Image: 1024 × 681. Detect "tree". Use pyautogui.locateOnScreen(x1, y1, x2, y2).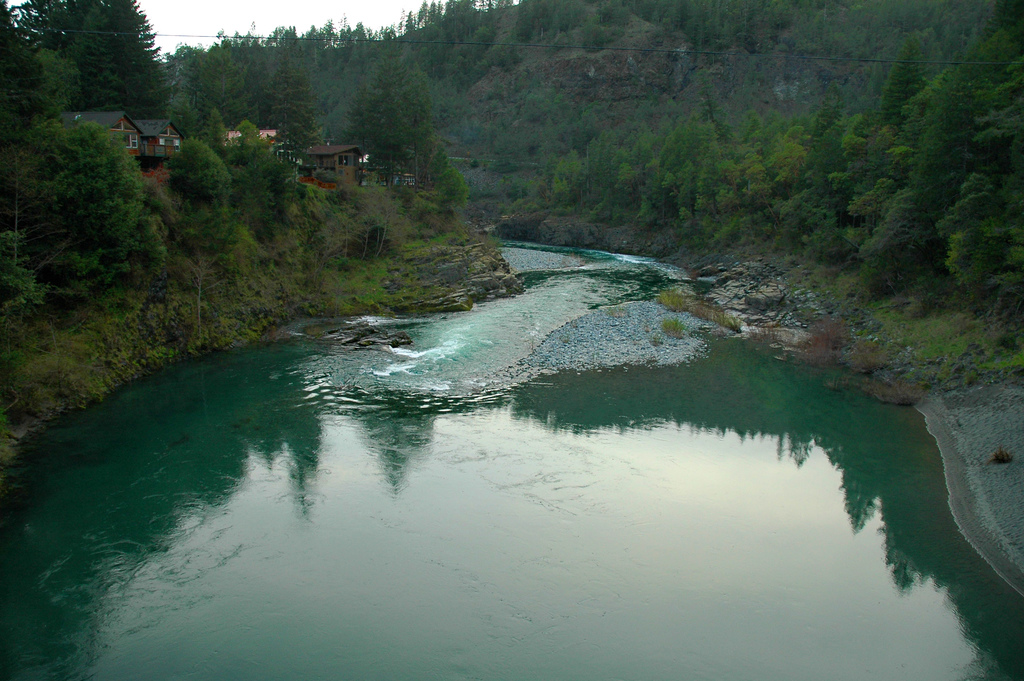
pyautogui.locateOnScreen(164, 136, 227, 210).
